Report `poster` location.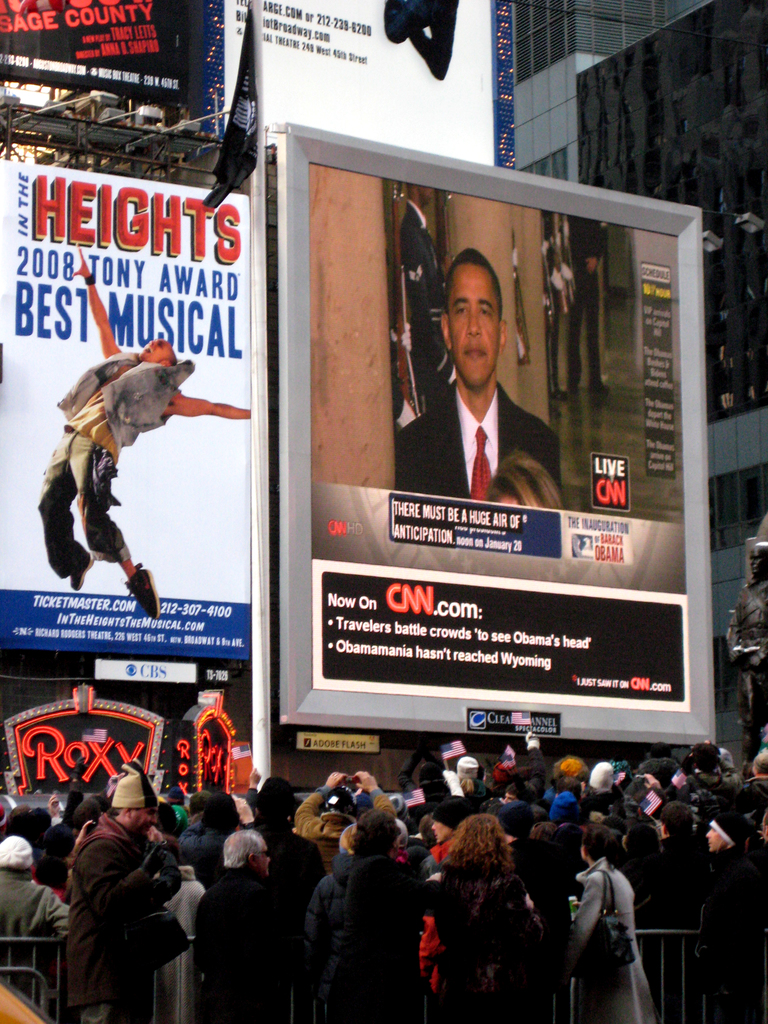
Report: bbox=[0, 194, 254, 650].
